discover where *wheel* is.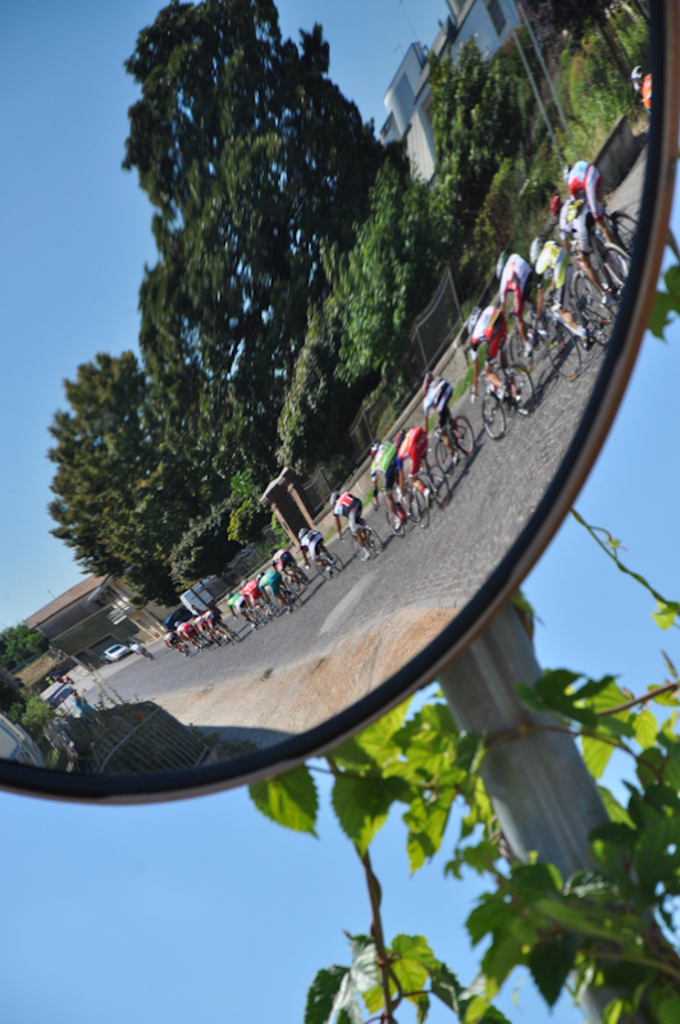
Discovered at bbox(412, 485, 426, 525).
